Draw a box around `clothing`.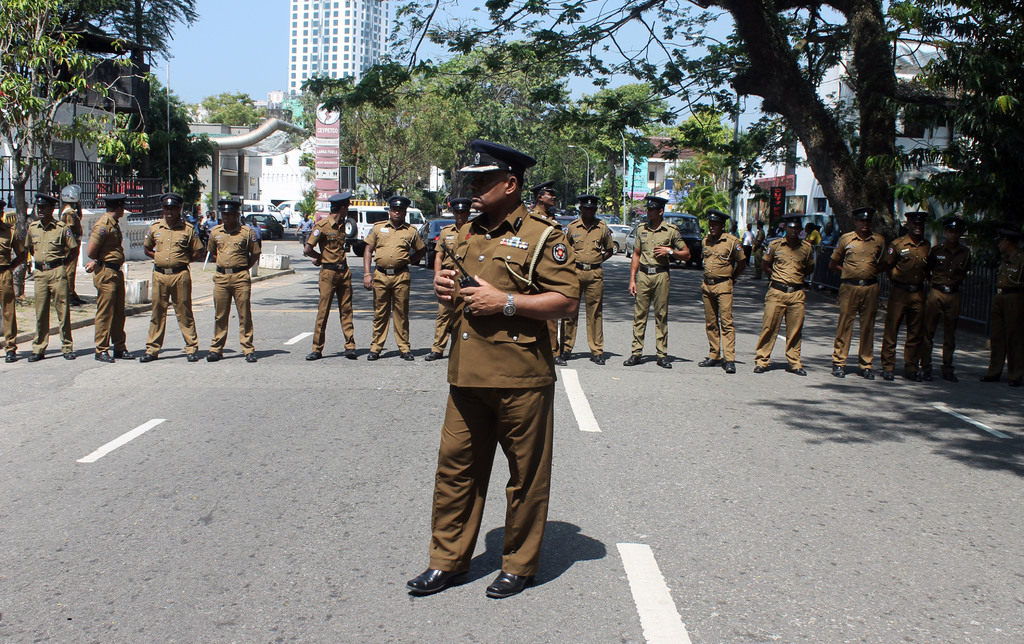
x1=25, y1=225, x2=74, y2=350.
